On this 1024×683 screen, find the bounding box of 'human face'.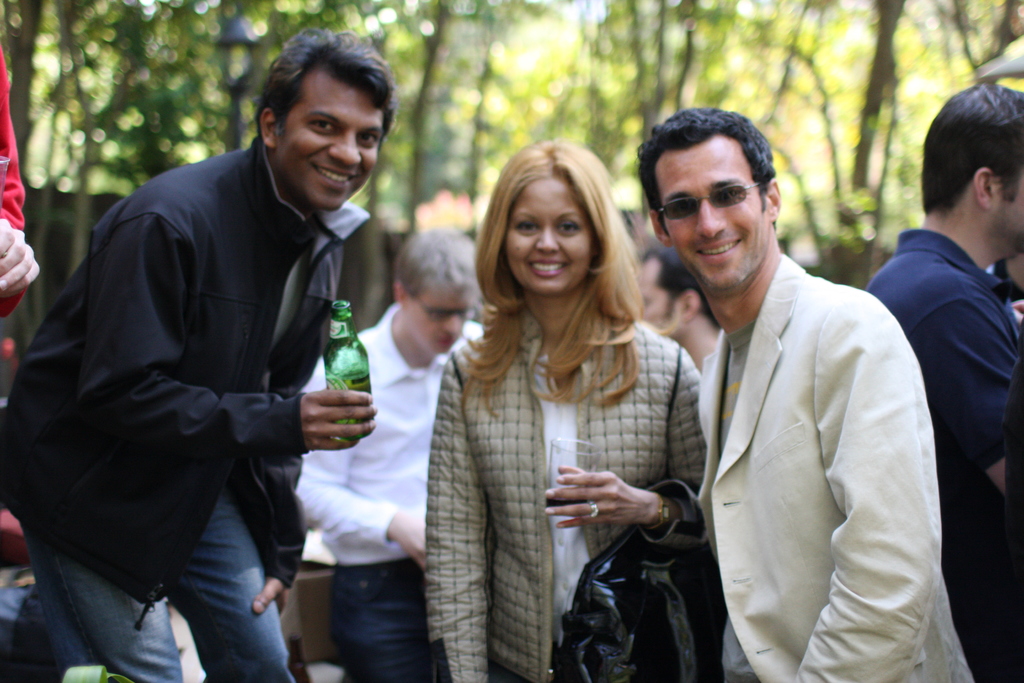
Bounding box: 675,152,772,304.
